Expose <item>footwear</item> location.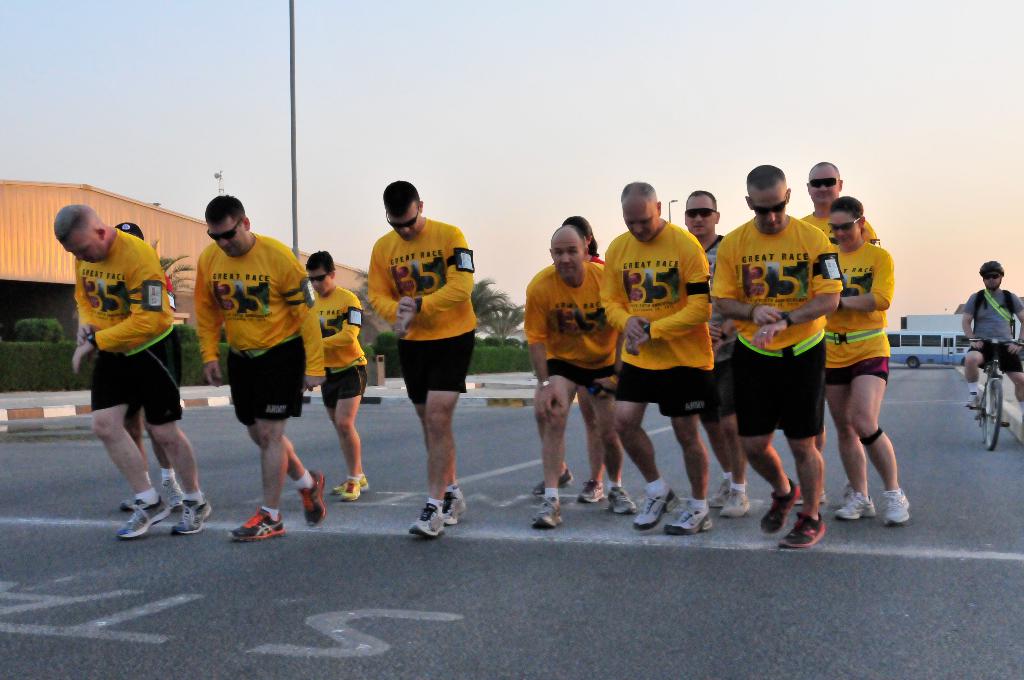
Exposed at <box>836,495,875,519</box>.
